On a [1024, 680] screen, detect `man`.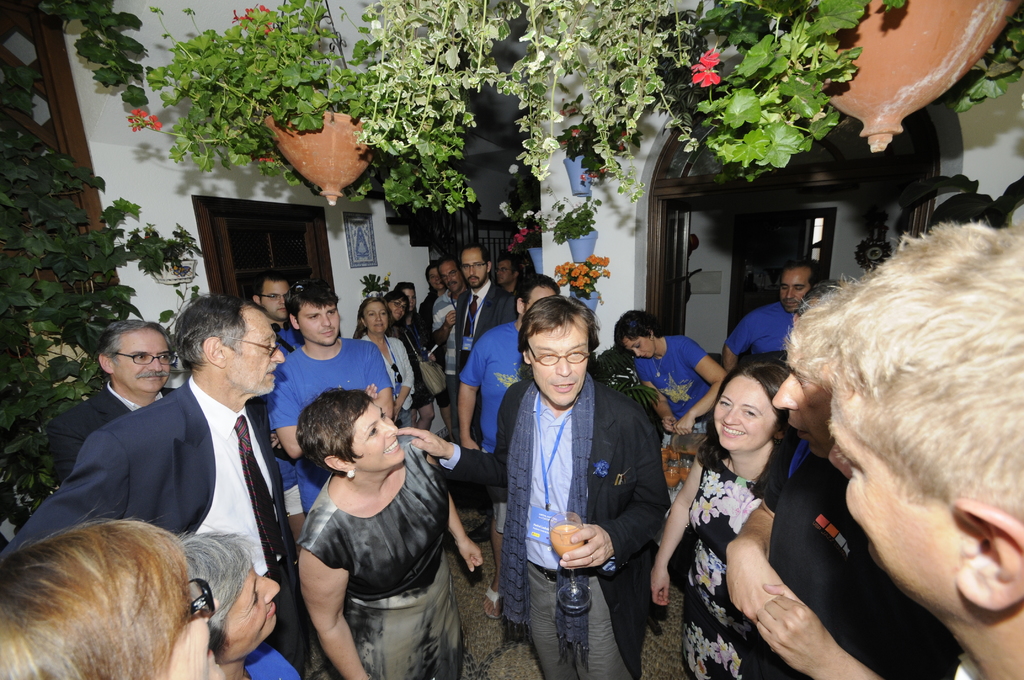
BBox(392, 293, 672, 679).
